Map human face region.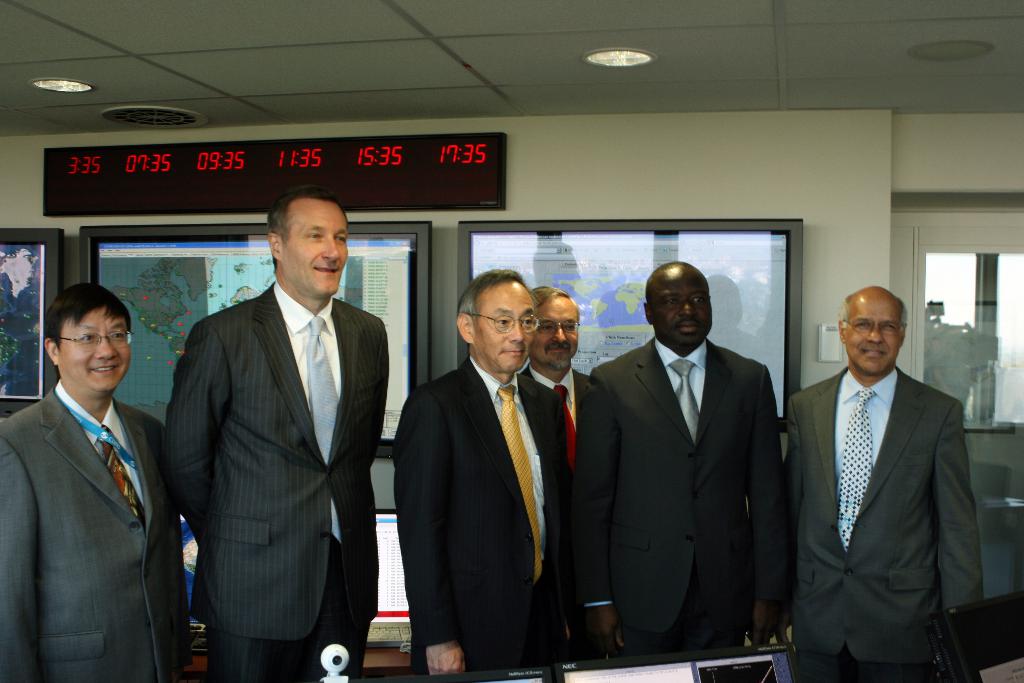
Mapped to (470, 283, 530, 366).
